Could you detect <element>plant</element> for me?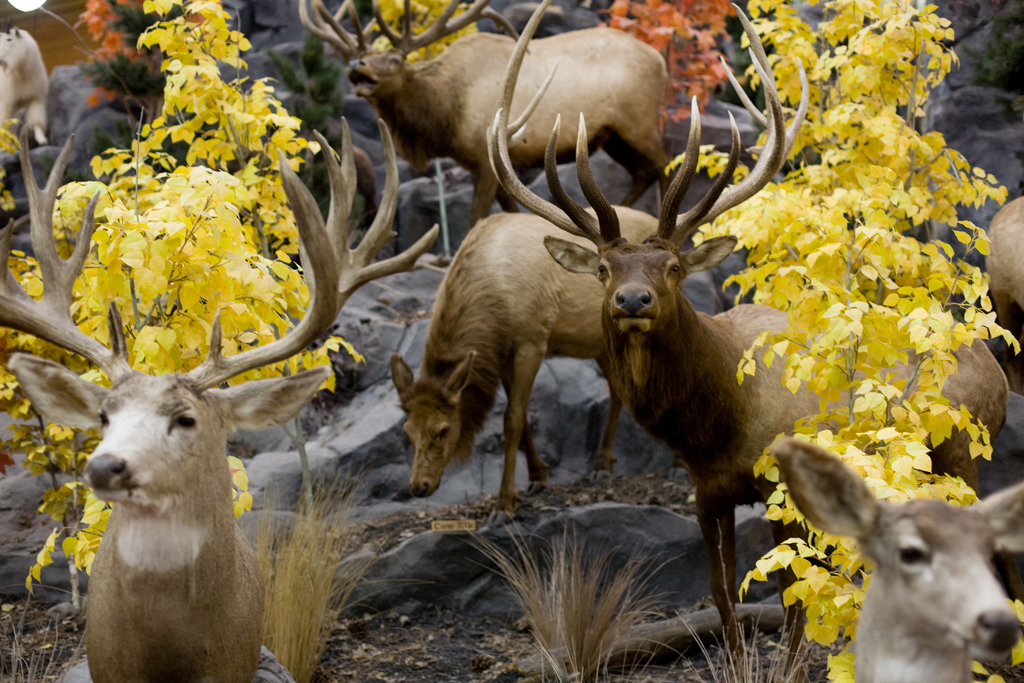
Detection result: 253/454/437/682.
